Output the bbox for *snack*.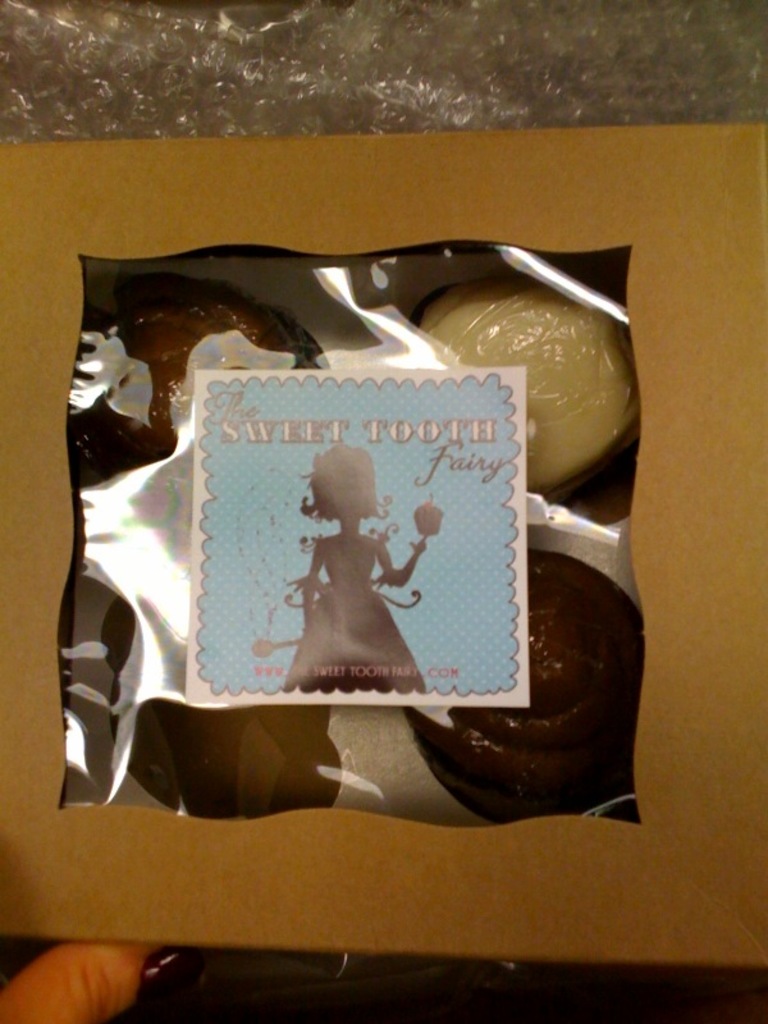
[left=413, top=548, right=636, bottom=817].
